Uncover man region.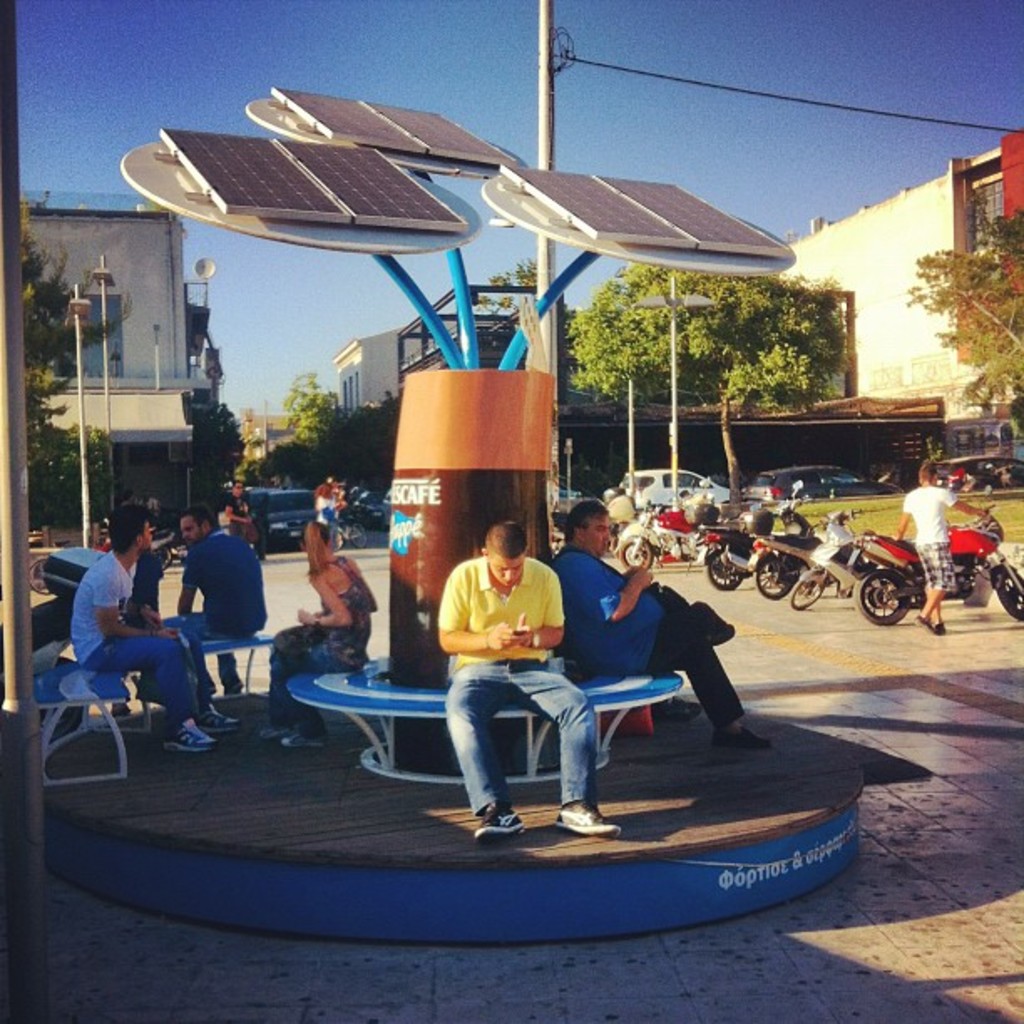
Uncovered: 70,505,241,755.
